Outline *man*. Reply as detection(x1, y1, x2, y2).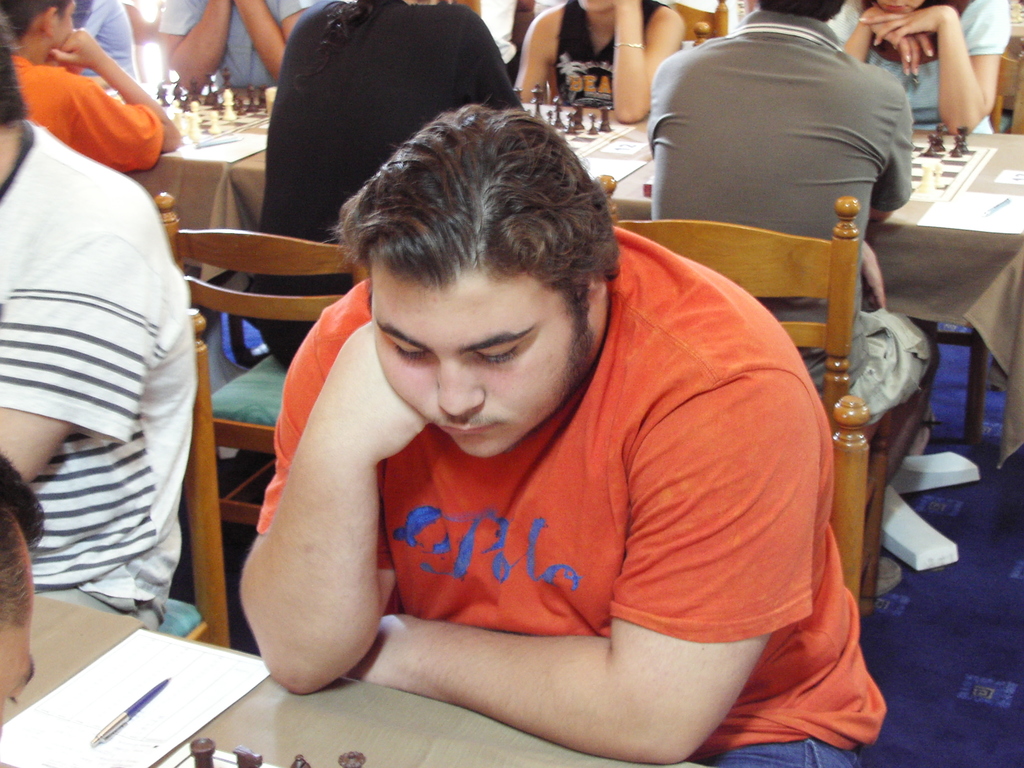
detection(241, 103, 883, 767).
